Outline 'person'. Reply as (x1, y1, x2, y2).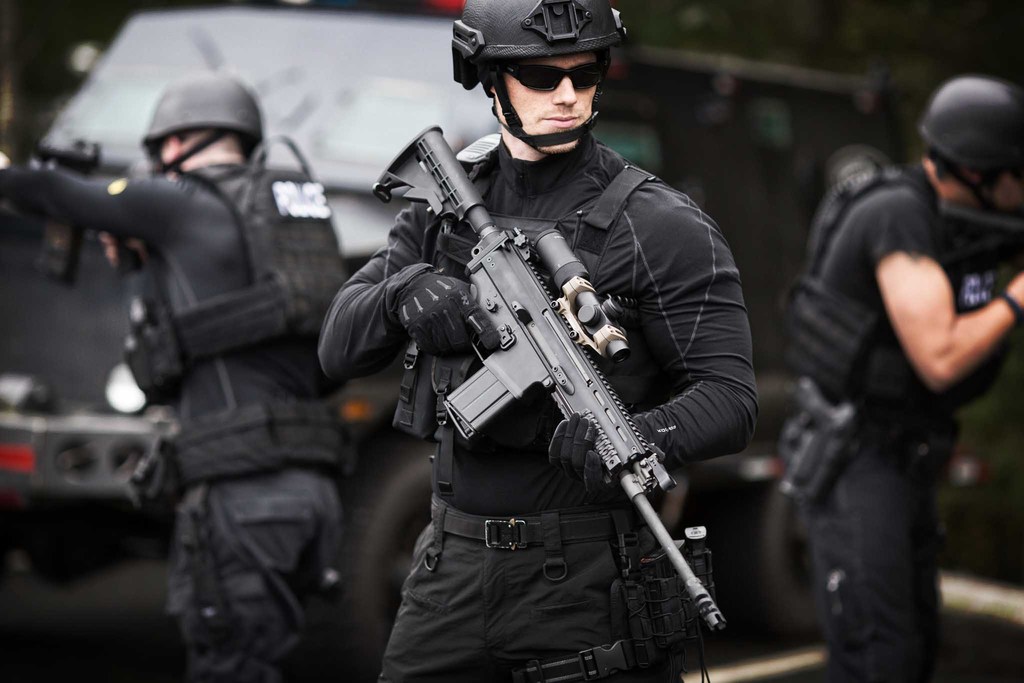
(0, 69, 354, 667).
